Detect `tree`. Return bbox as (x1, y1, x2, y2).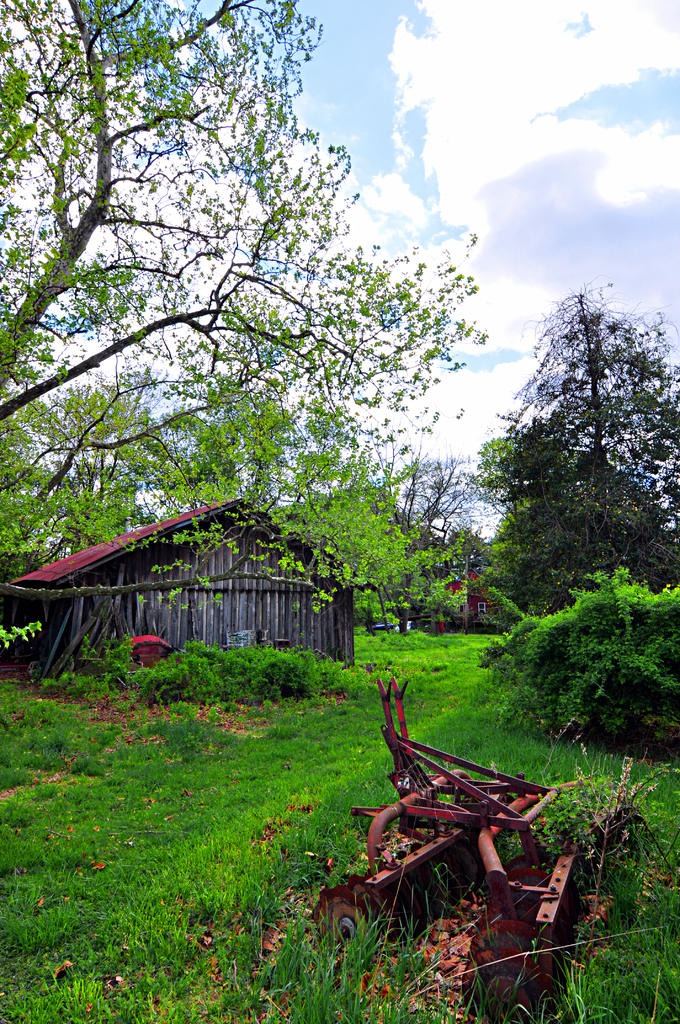
(469, 288, 679, 741).
